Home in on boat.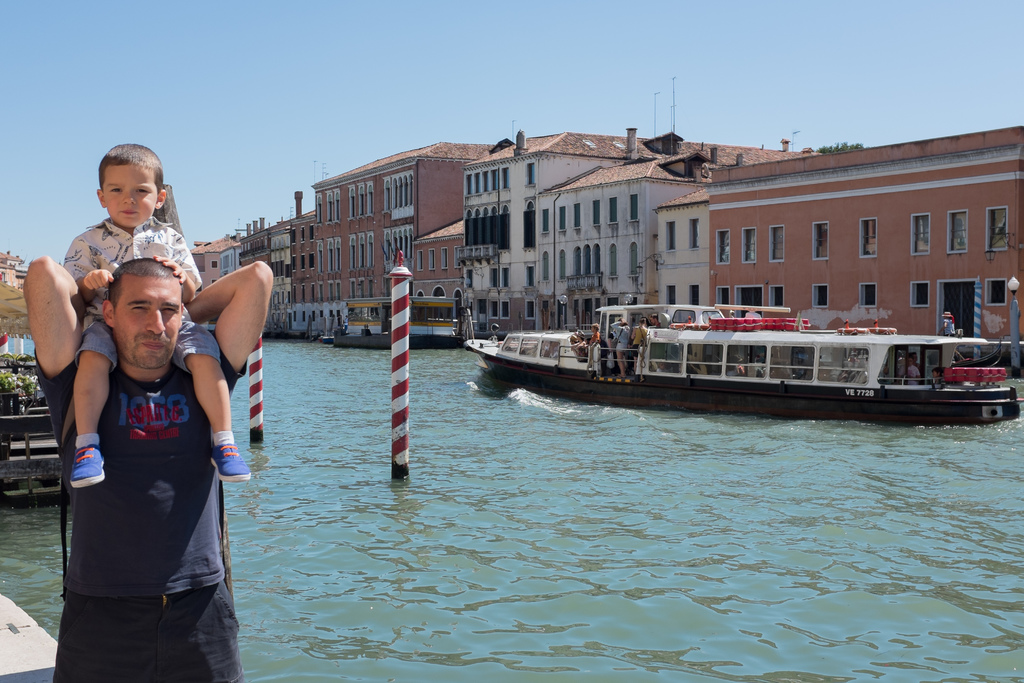
Homed in at crop(468, 265, 992, 423).
